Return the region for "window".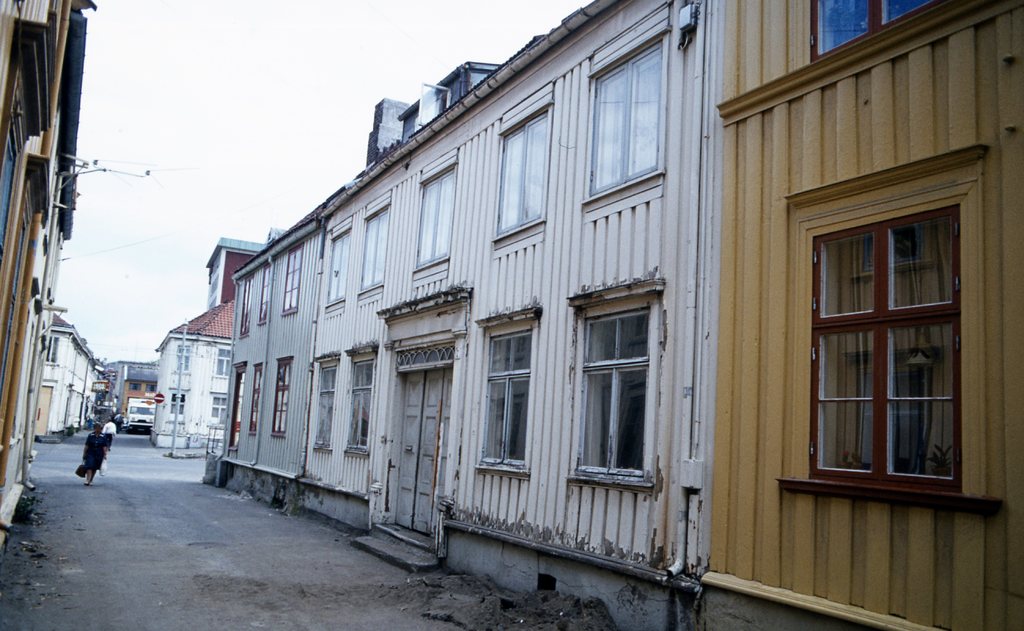
region(319, 220, 359, 302).
